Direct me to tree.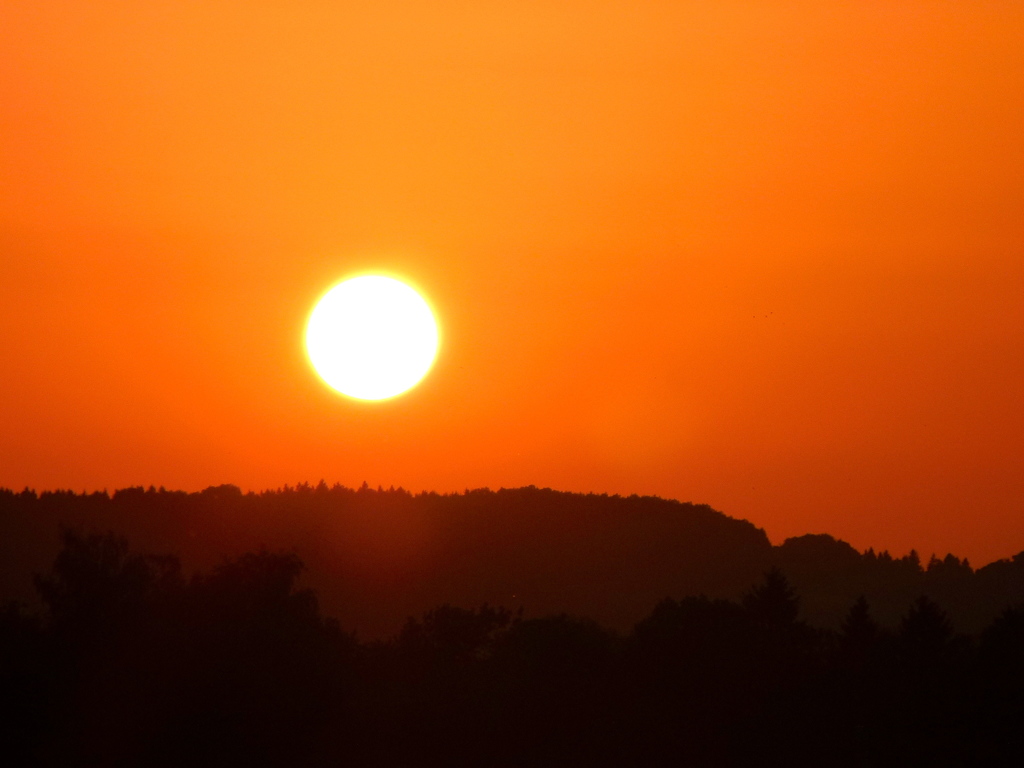
Direction: 749, 577, 812, 755.
